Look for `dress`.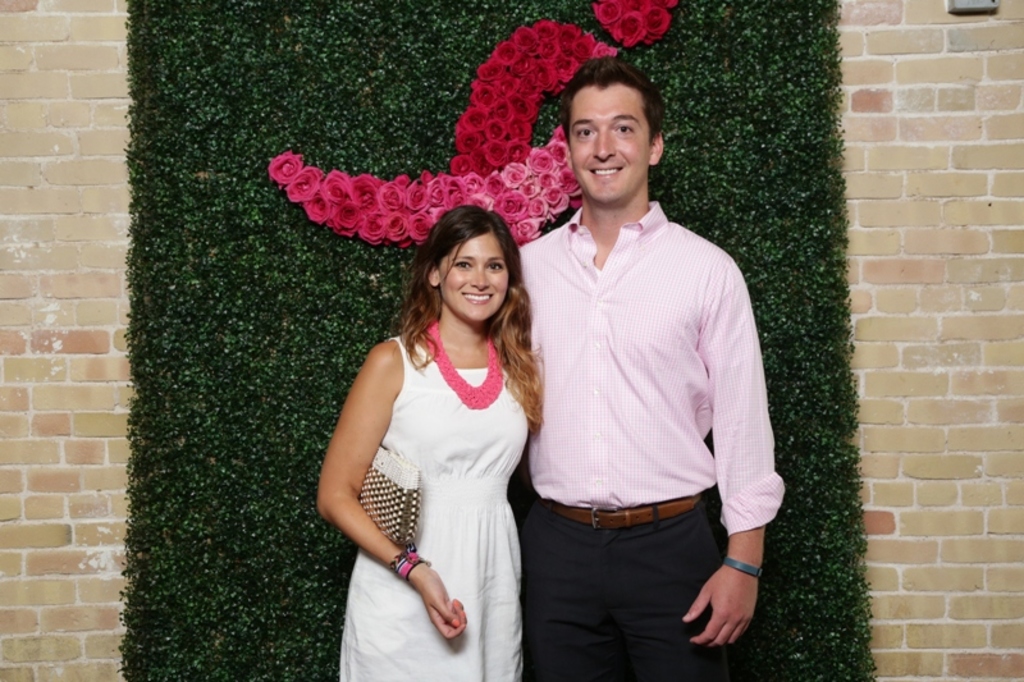
Found: [left=338, top=339, right=530, bottom=681].
